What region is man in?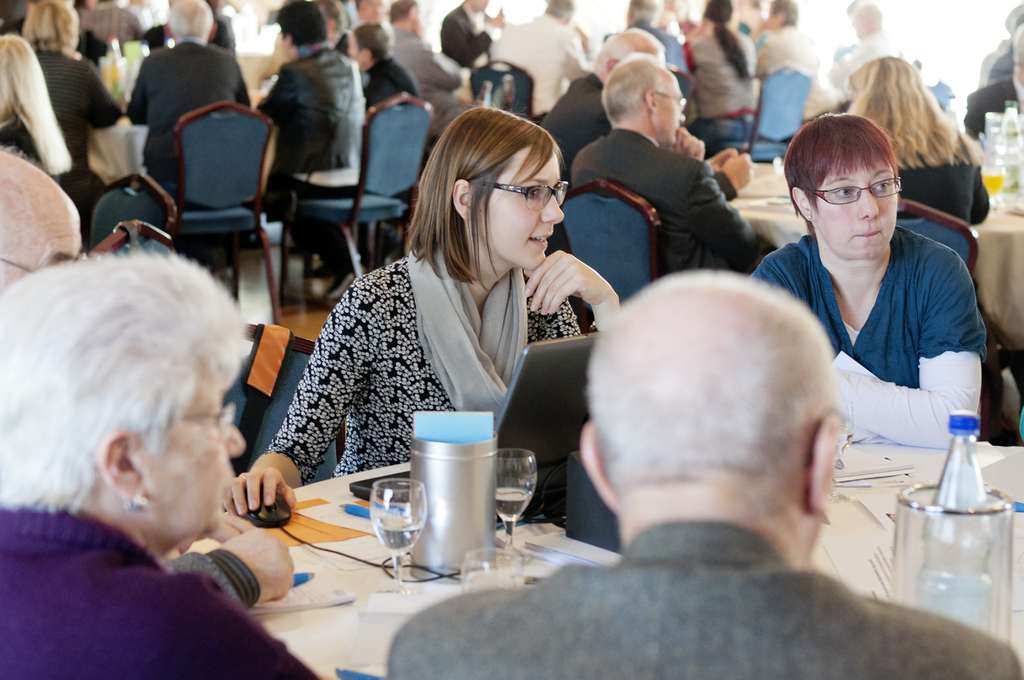
(388, 266, 1023, 679).
